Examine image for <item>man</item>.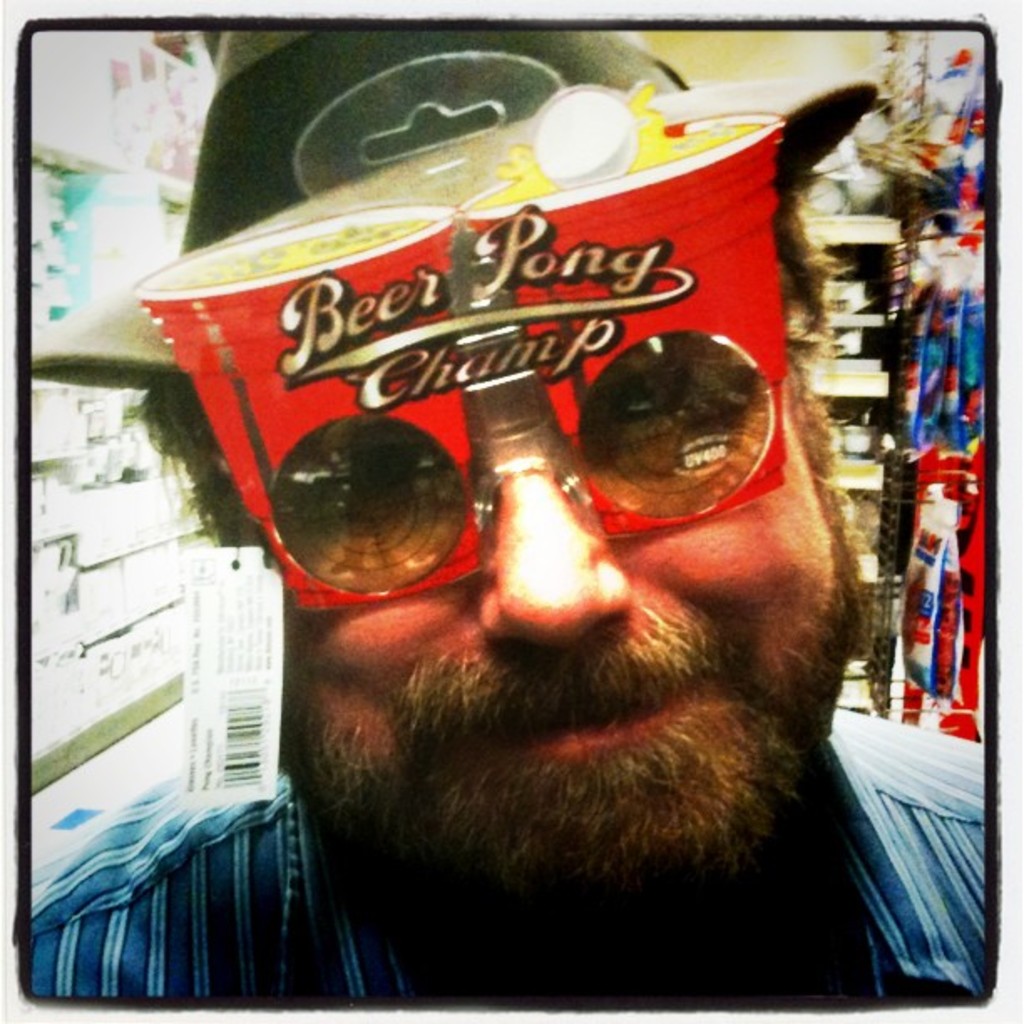
Examination result: (left=13, top=55, right=1022, bottom=1016).
